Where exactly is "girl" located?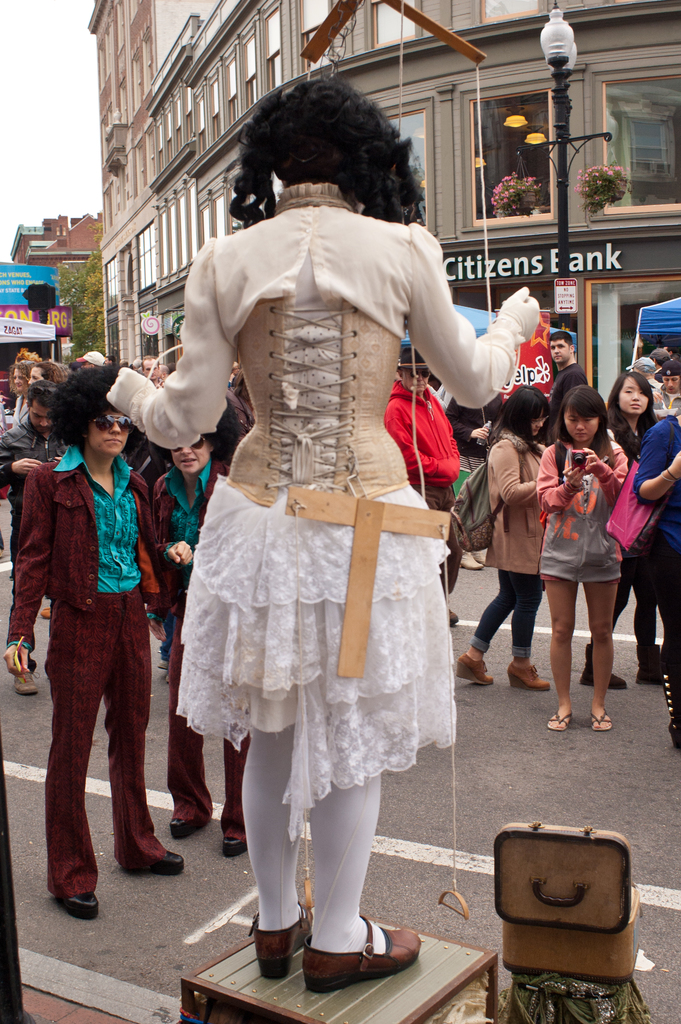
Its bounding box is box=[77, 71, 543, 989].
